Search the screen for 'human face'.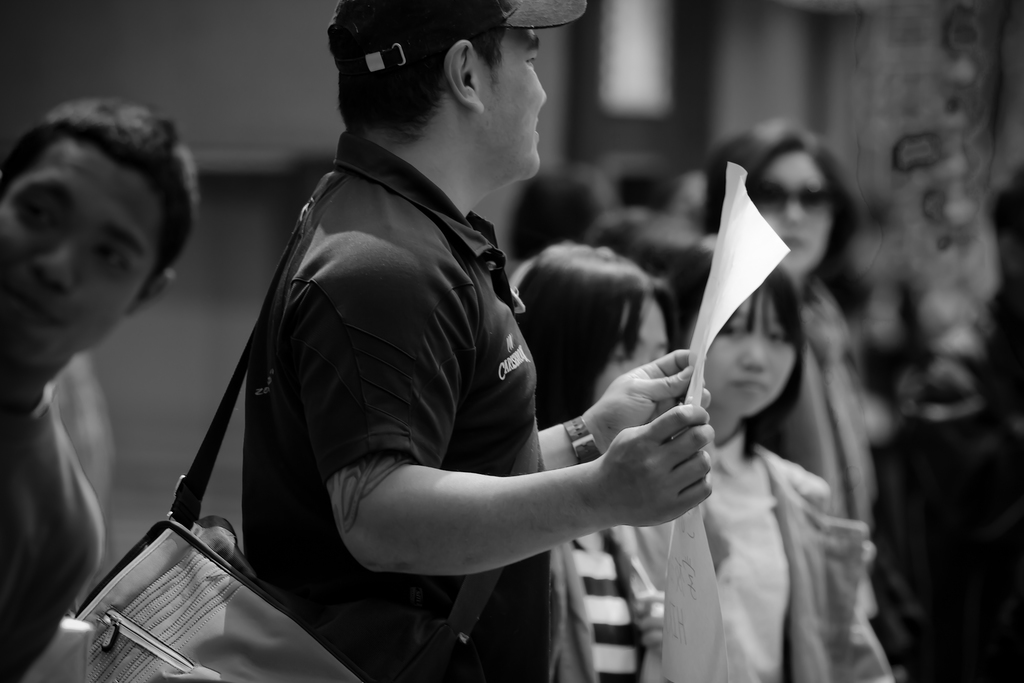
Found at {"x1": 756, "y1": 146, "x2": 837, "y2": 279}.
